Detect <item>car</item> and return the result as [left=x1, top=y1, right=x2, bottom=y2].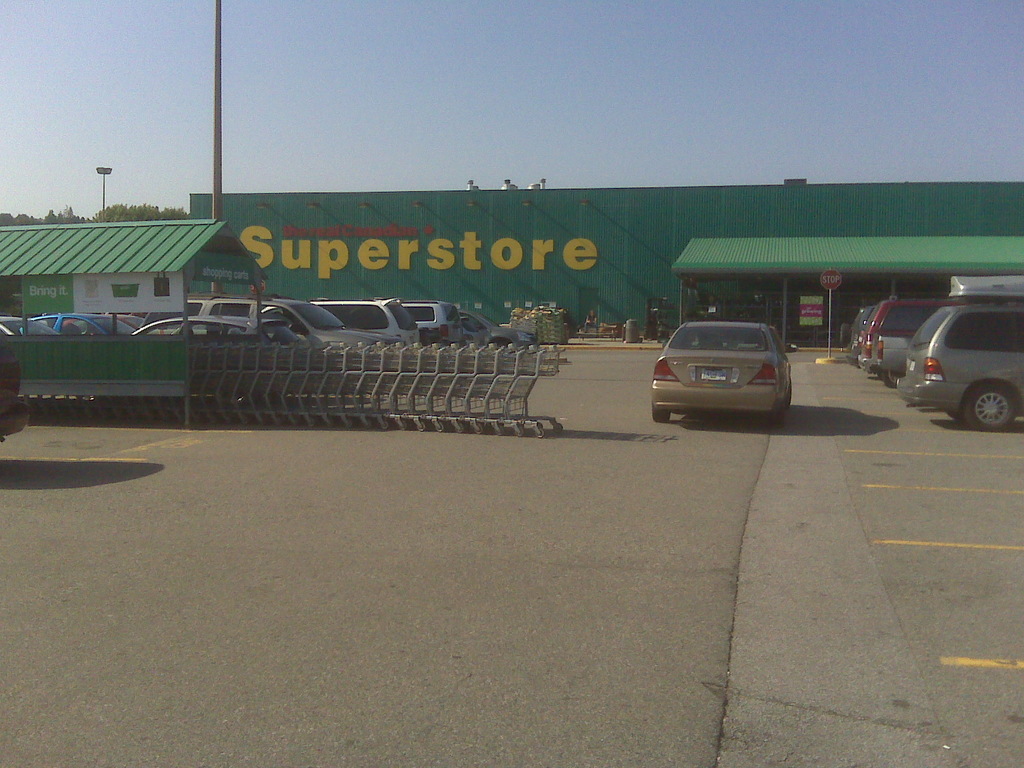
[left=654, top=322, right=793, bottom=425].
